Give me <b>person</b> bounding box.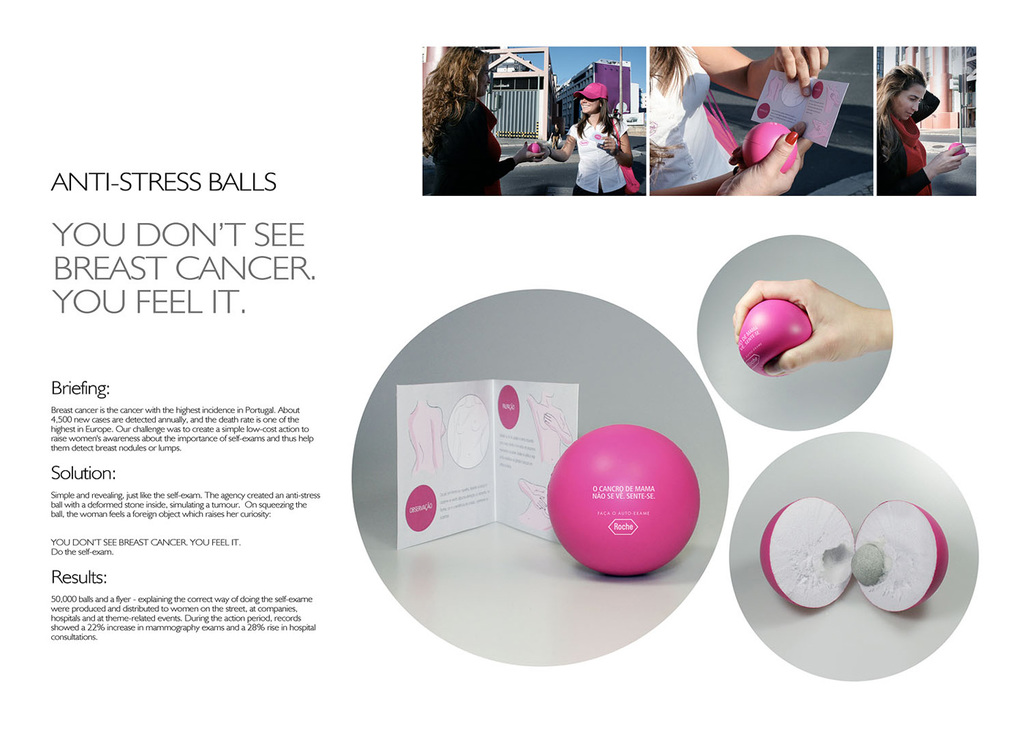
872/59/949/187.
